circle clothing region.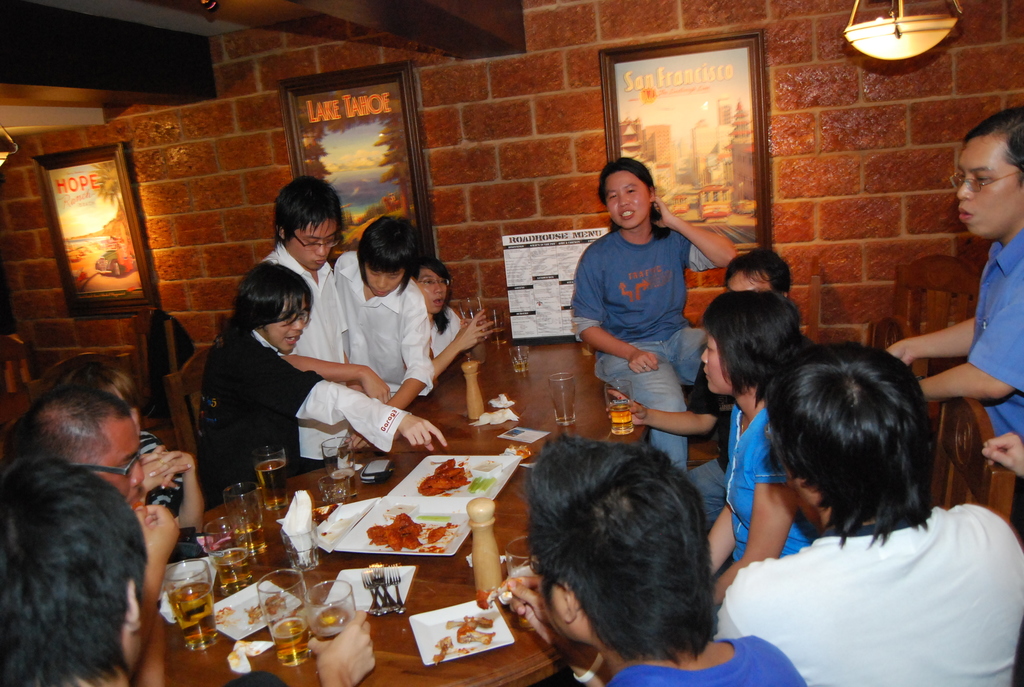
Region: <bbox>578, 230, 710, 473</bbox>.
